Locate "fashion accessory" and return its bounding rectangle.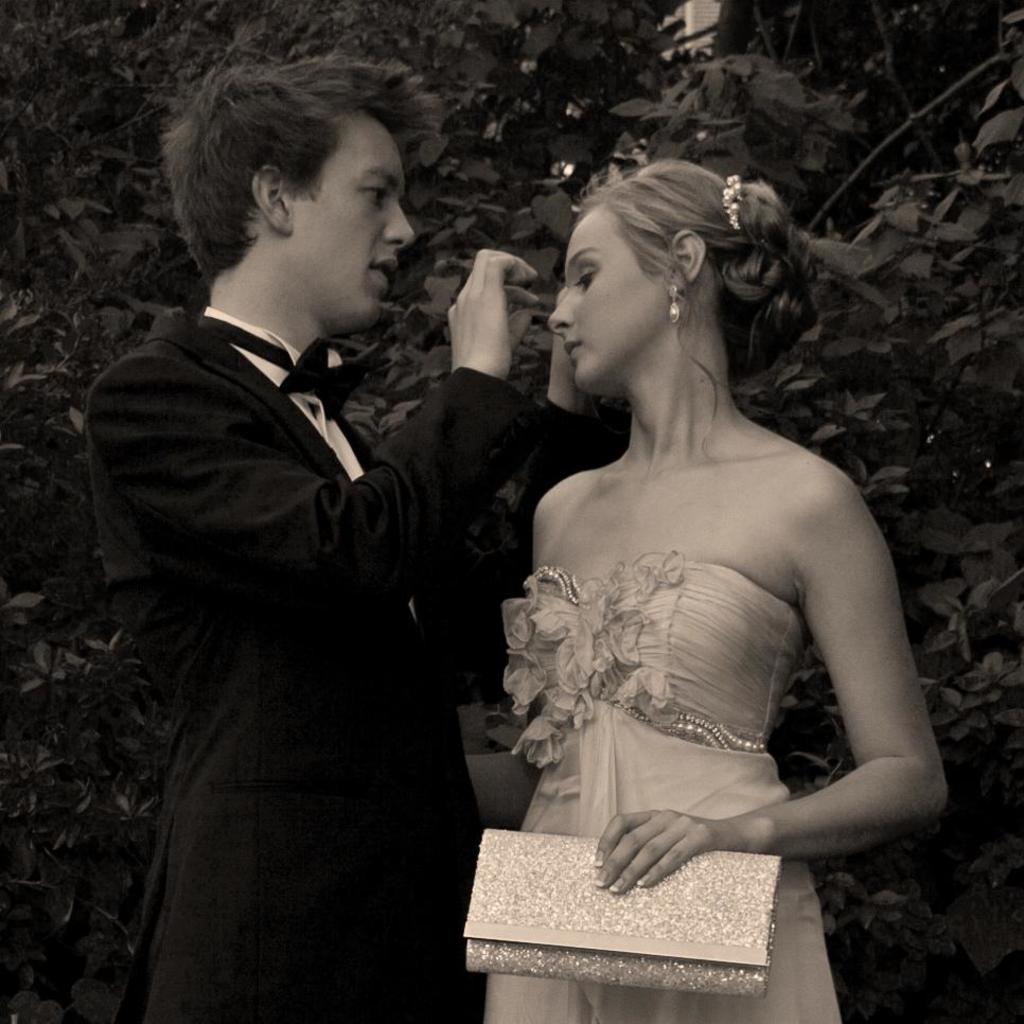
bbox(721, 172, 743, 232).
